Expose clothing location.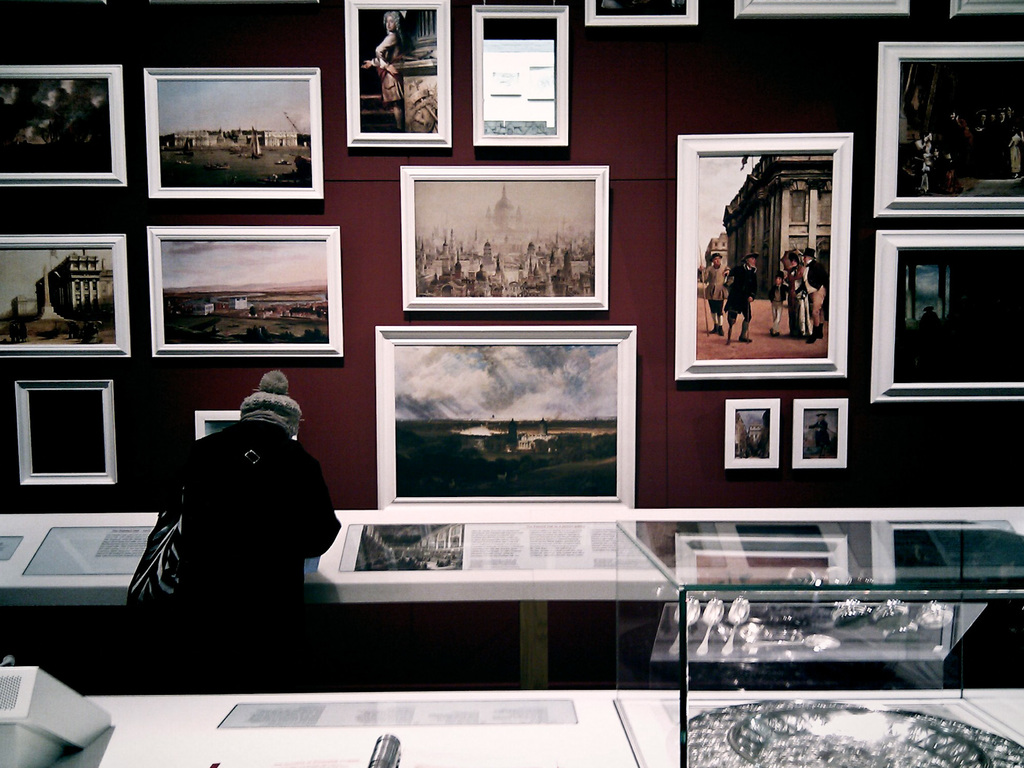
Exposed at 797, 258, 827, 324.
